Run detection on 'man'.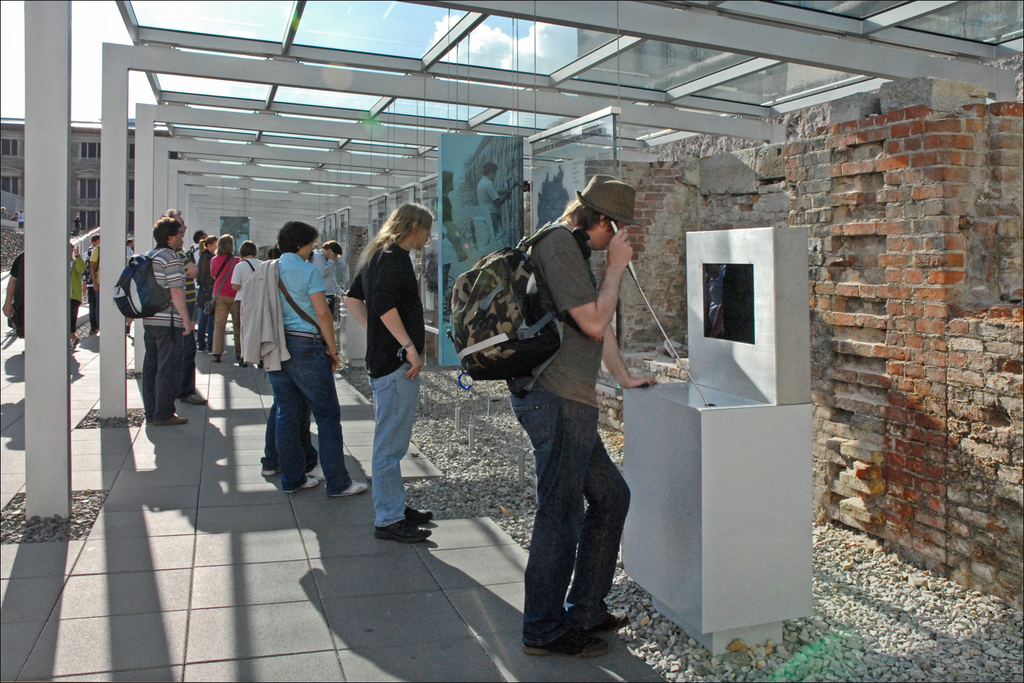
Result: [left=465, top=173, right=653, bottom=662].
